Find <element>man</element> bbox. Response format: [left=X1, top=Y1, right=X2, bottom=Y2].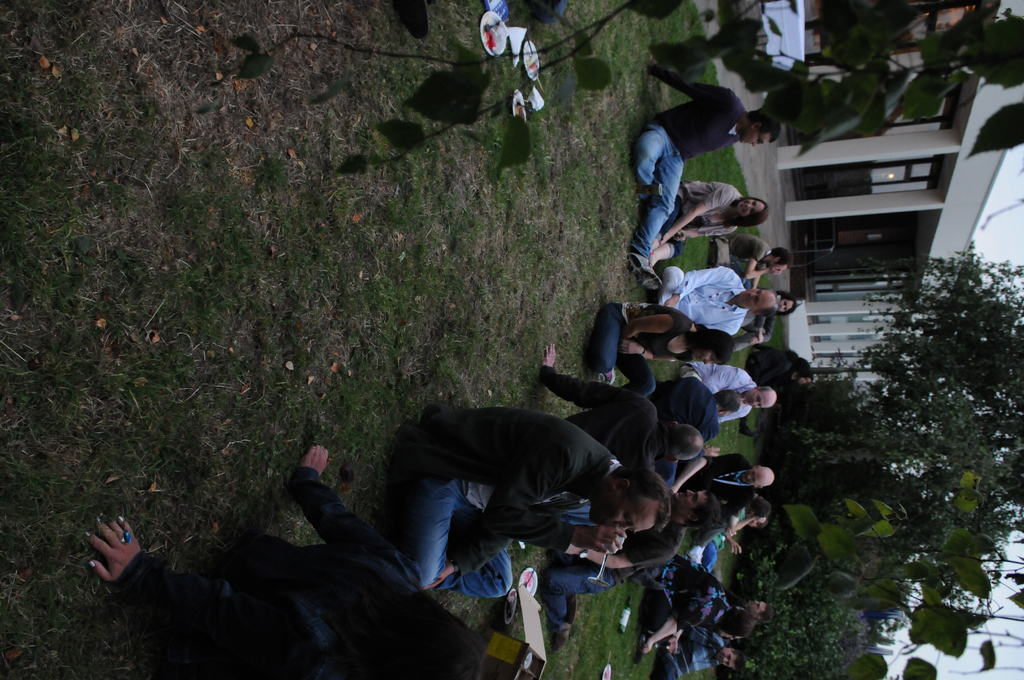
[left=365, top=391, right=677, bottom=613].
